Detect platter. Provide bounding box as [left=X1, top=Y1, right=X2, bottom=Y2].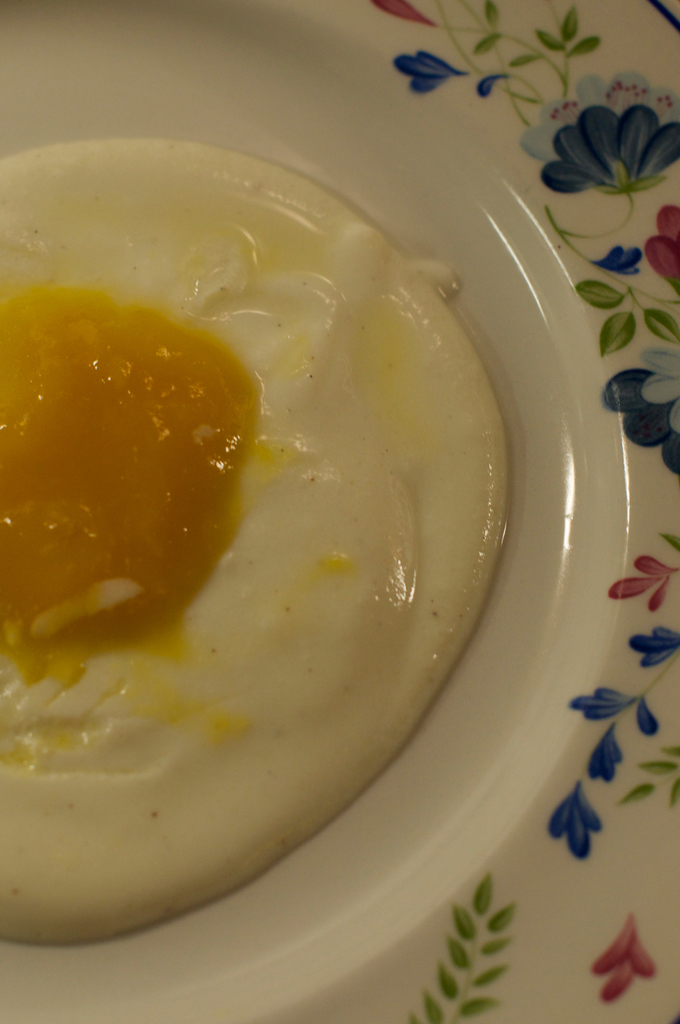
[left=0, top=0, right=670, bottom=1016].
